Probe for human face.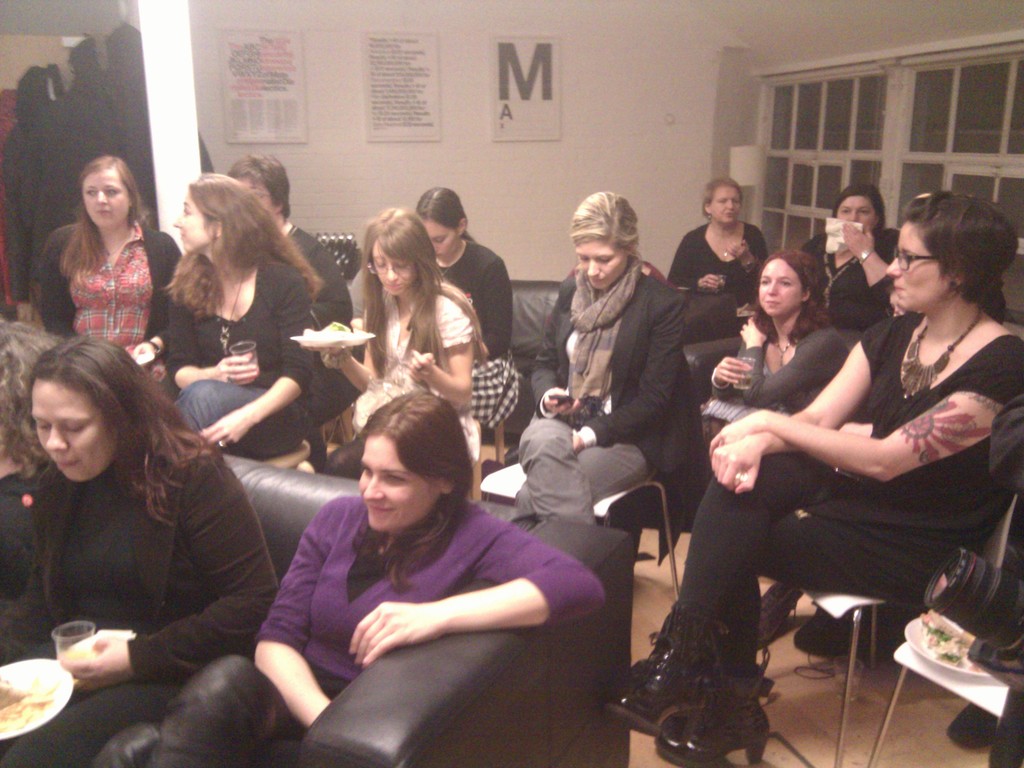
Probe result: x1=371, y1=244, x2=419, y2=298.
